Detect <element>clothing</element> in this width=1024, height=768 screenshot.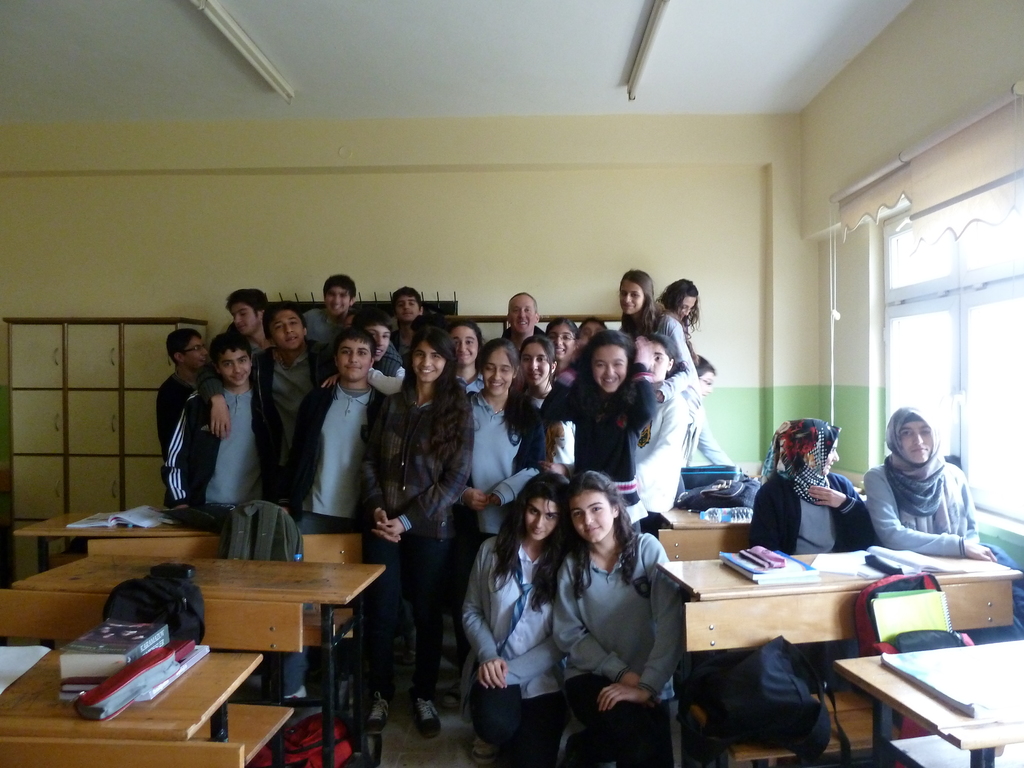
Detection: box(746, 417, 876, 554).
